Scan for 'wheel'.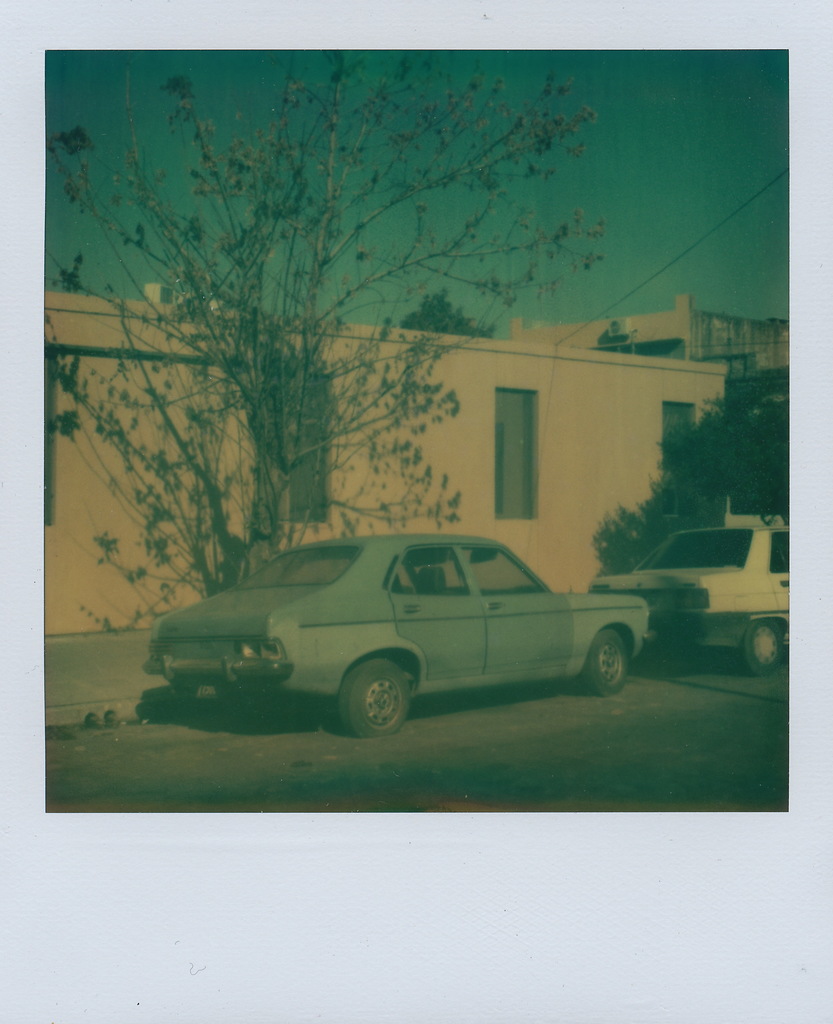
Scan result: <region>583, 625, 630, 697</region>.
